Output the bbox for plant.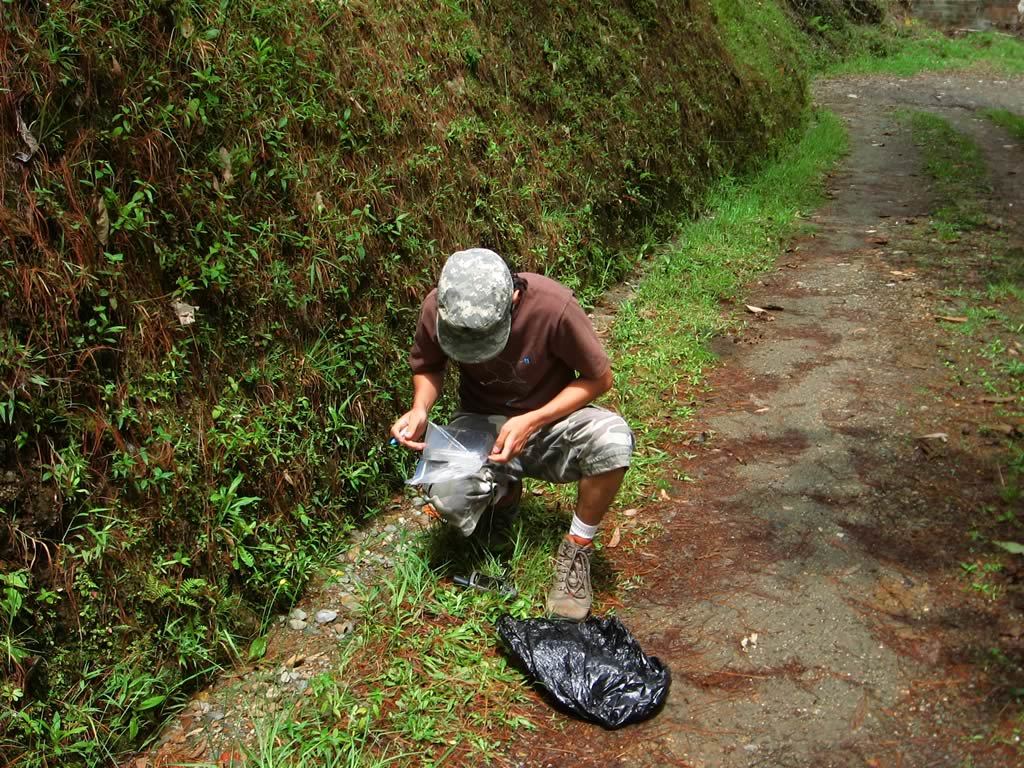
bbox=[245, 502, 371, 654].
